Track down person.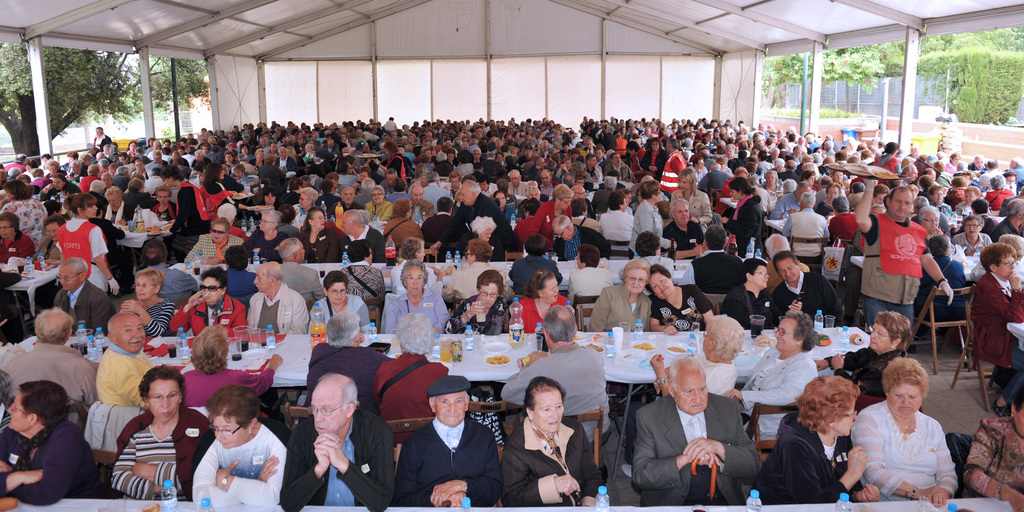
Tracked to {"x1": 853, "y1": 358, "x2": 961, "y2": 507}.
